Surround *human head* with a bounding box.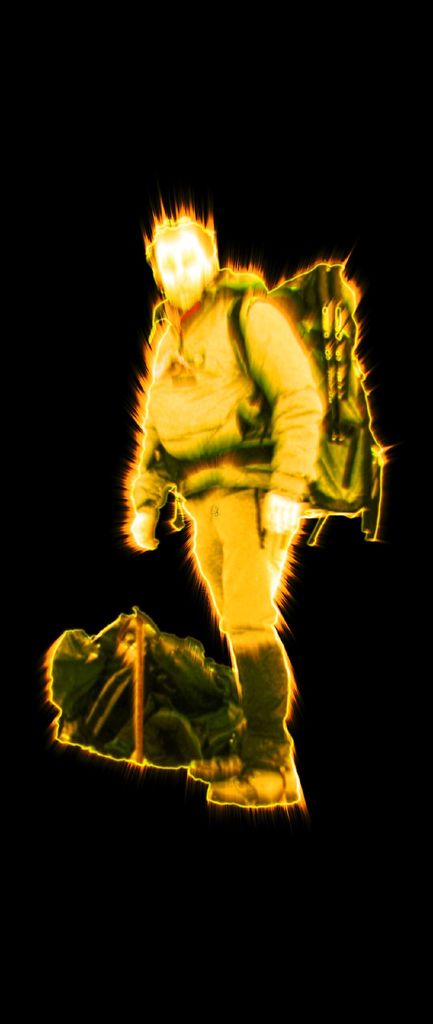
box=[130, 193, 226, 317].
